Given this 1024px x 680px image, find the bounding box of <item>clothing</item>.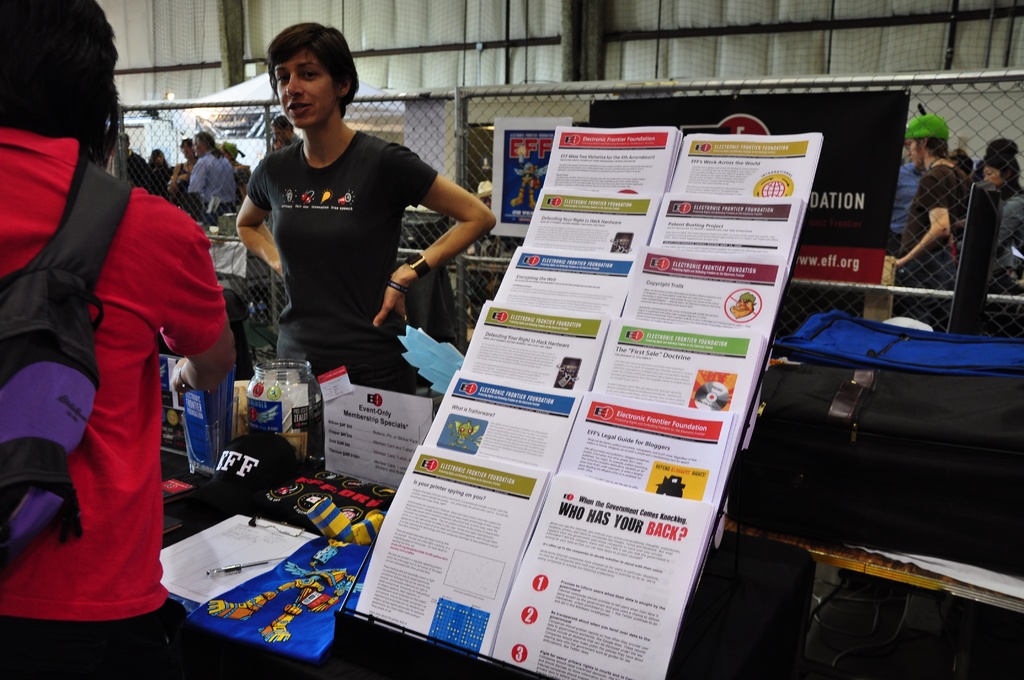
{"x1": 188, "y1": 150, "x2": 232, "y2": 224}.
